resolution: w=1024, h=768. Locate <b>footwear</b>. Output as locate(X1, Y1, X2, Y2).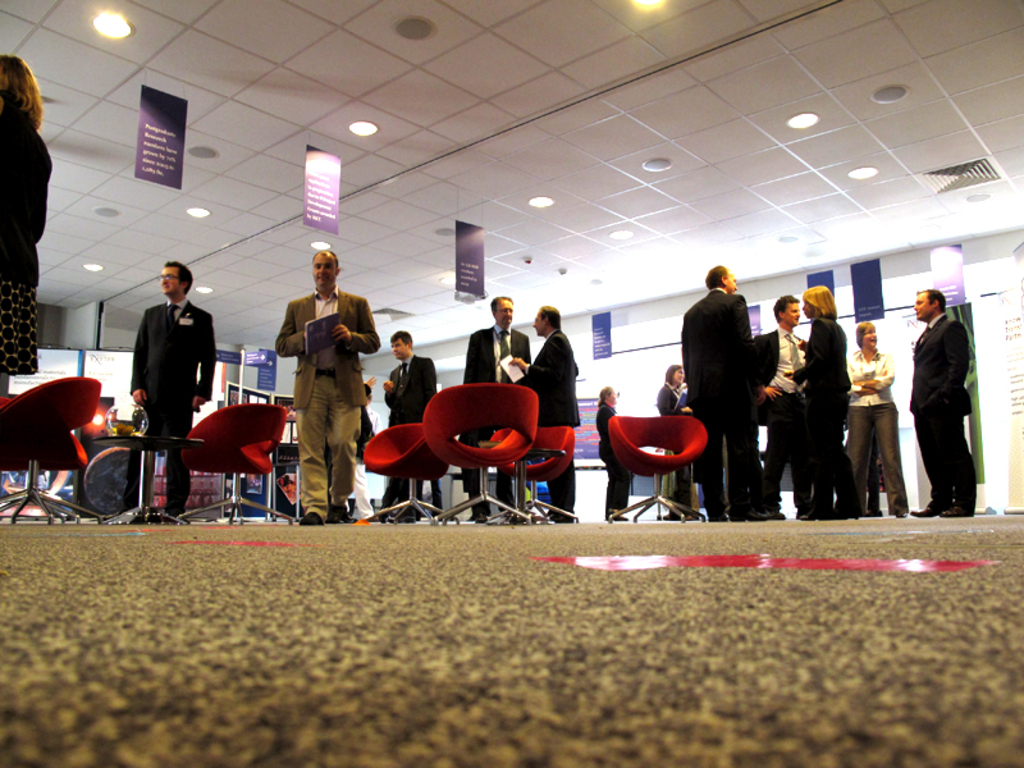
locate(396, 503, 419, 521).
